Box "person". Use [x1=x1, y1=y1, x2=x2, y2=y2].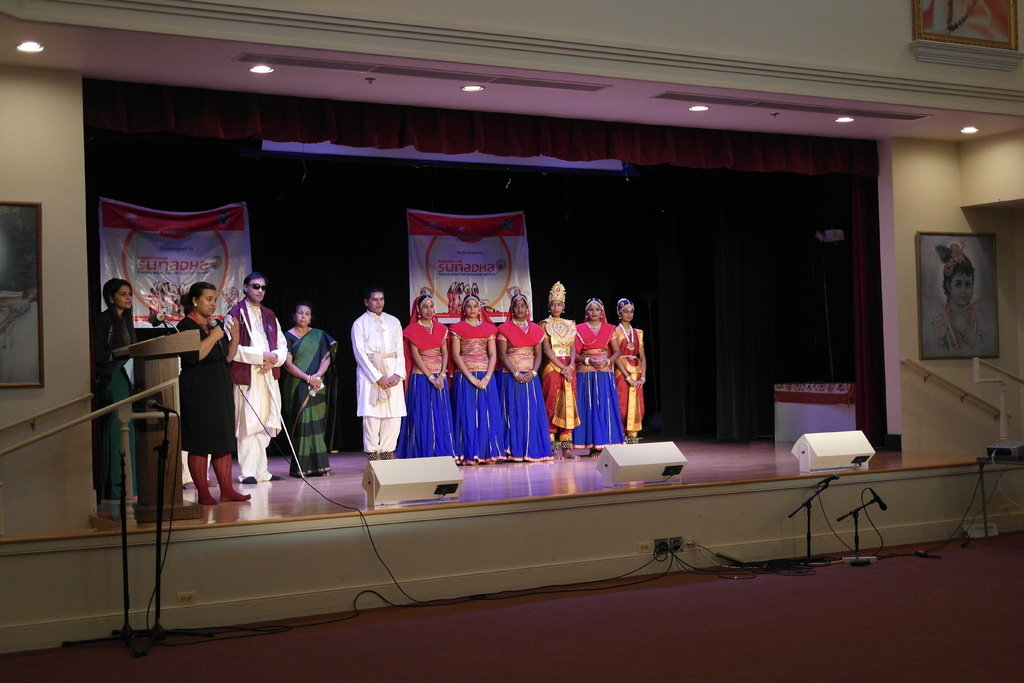
[x1=438, y1=283, x2=509, y2=464].
